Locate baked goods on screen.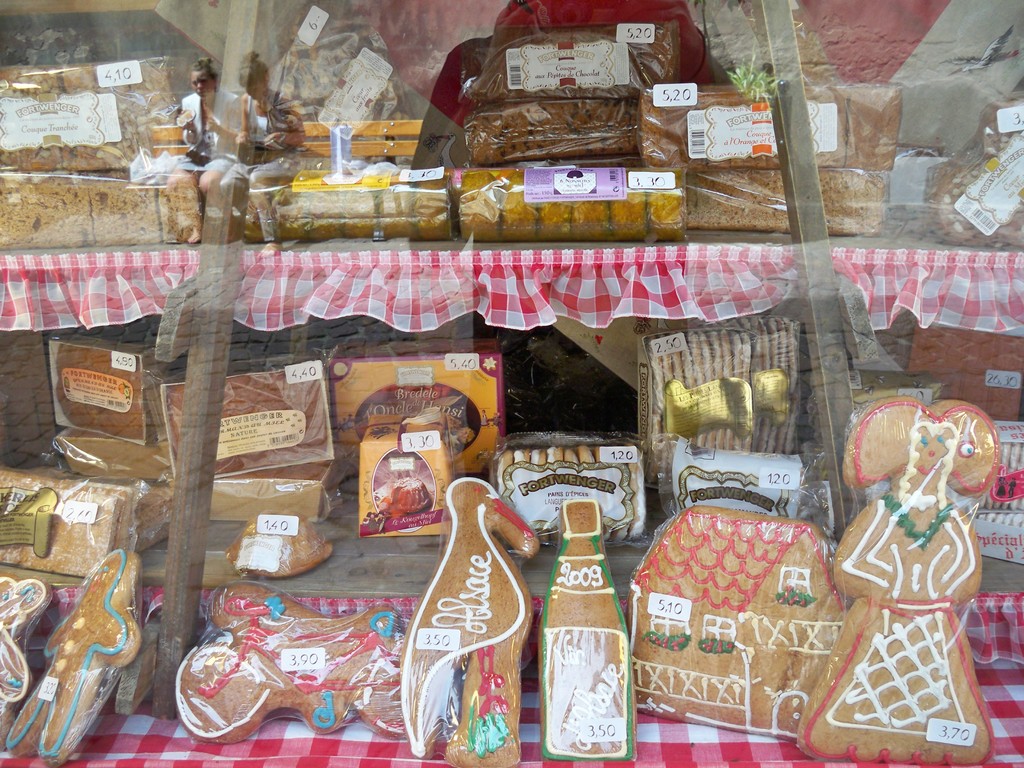
On screen at (8,547,146,767).
